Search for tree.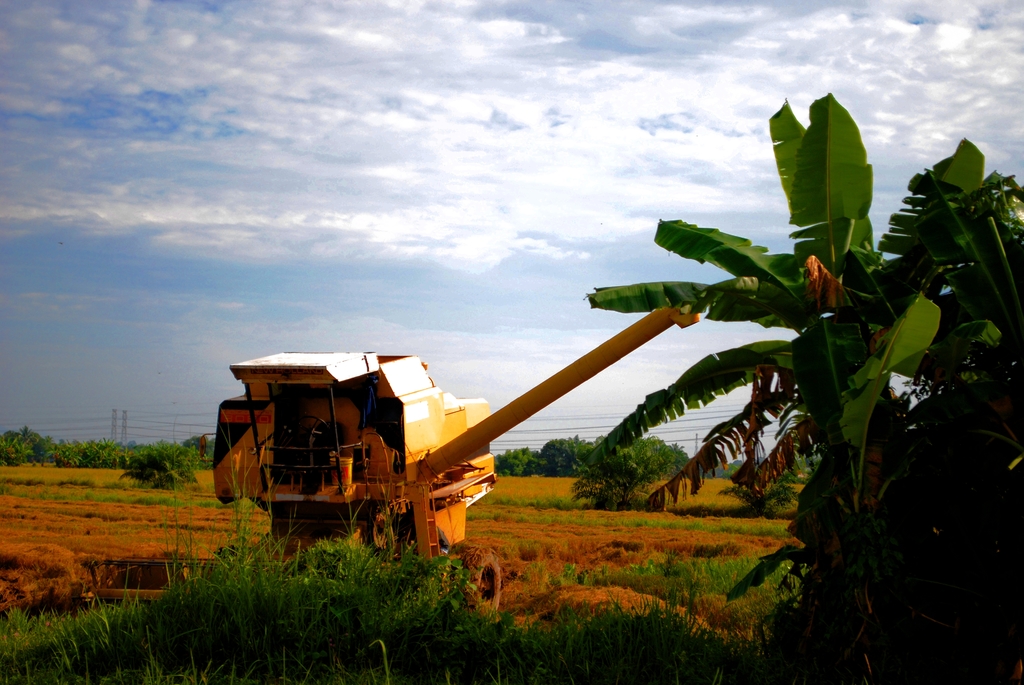
Found at bbox=[579, 455, 651, 513].
